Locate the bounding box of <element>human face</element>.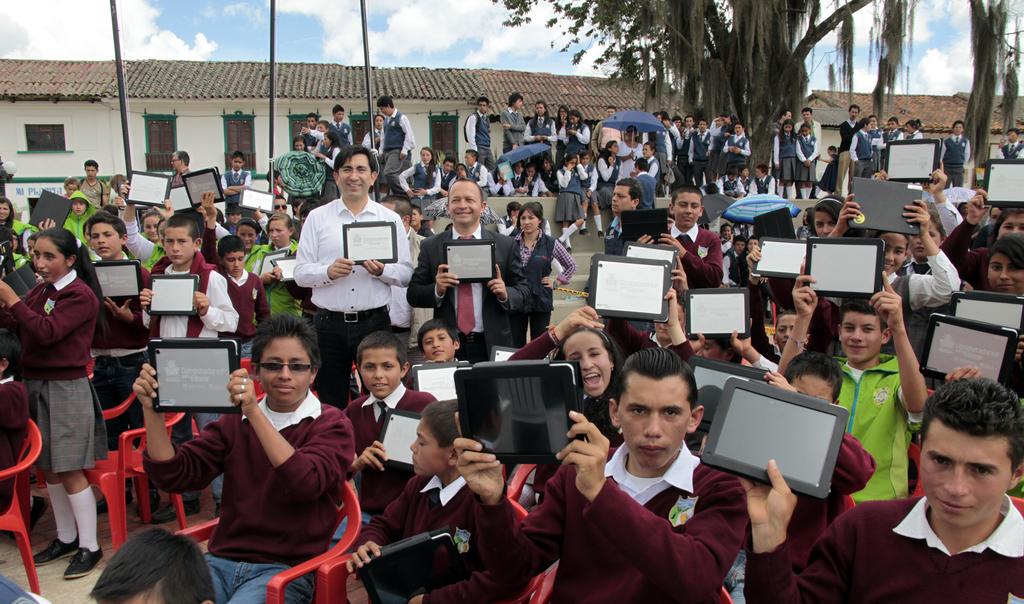
Bounding box: [261,327,305,401].
